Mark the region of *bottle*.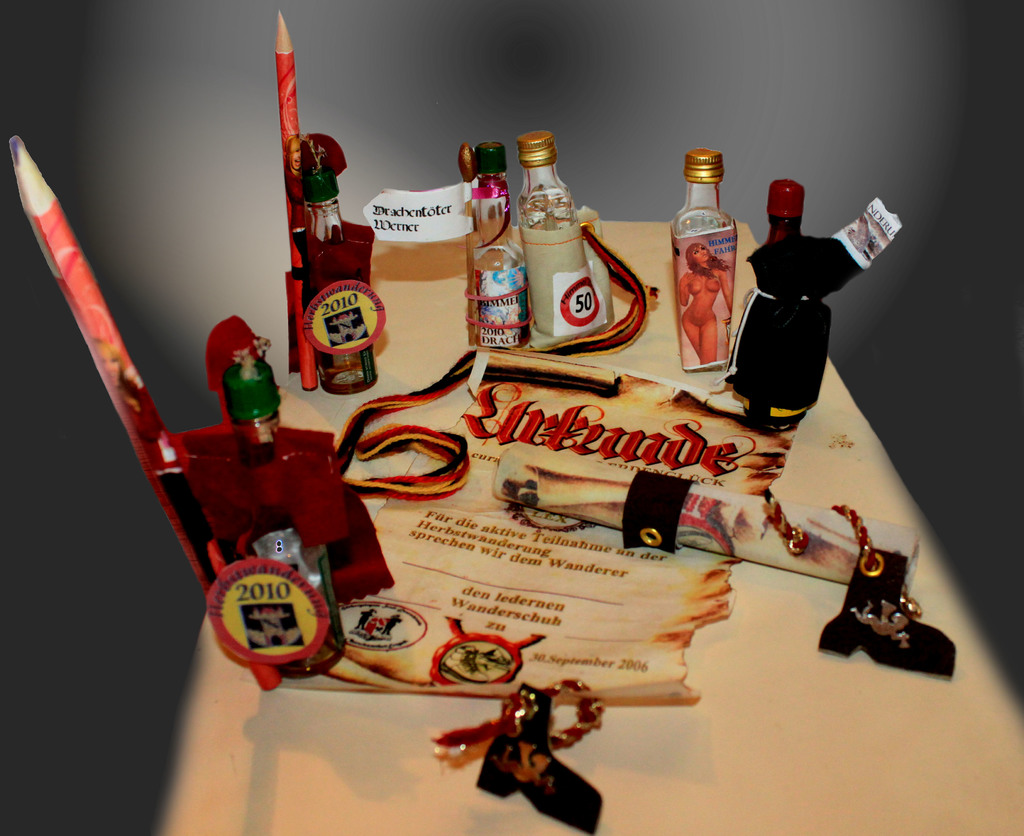
Region: 501,131,611,339.
